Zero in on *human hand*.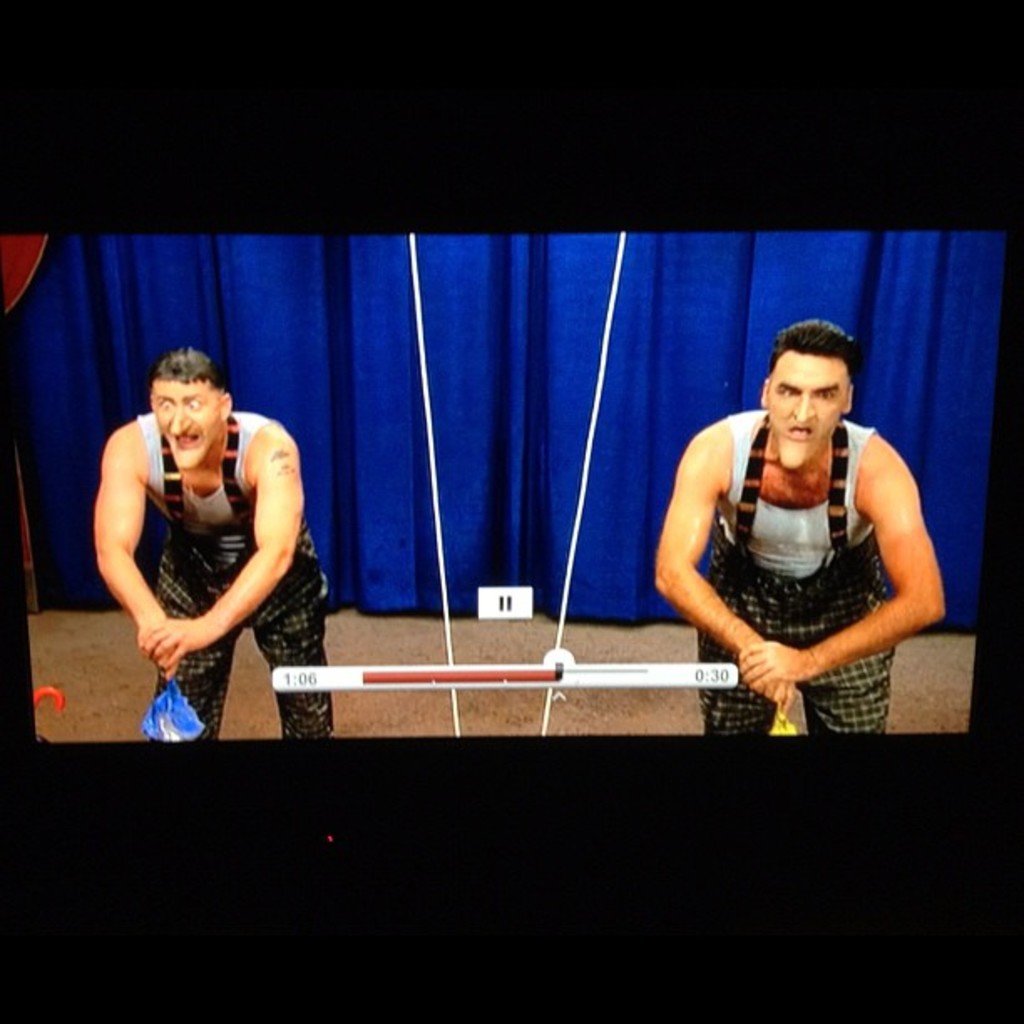
Zeroed in: x1=134 y1=616 x2=212 y2=669.
